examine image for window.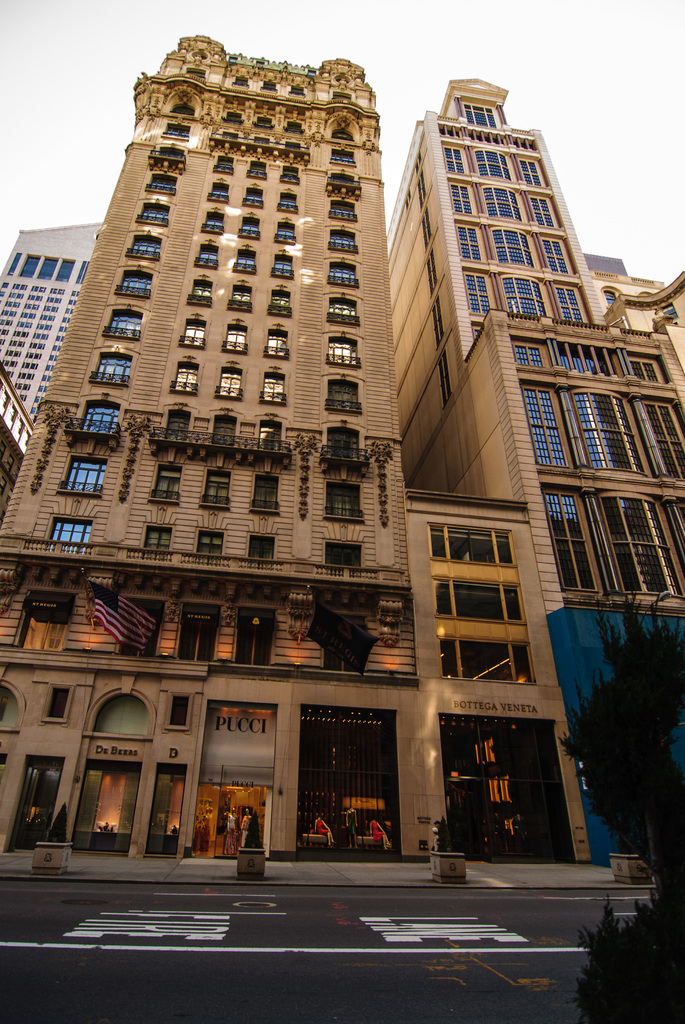
Examination result: (left=13, top=593, right=78, bottom=650).
